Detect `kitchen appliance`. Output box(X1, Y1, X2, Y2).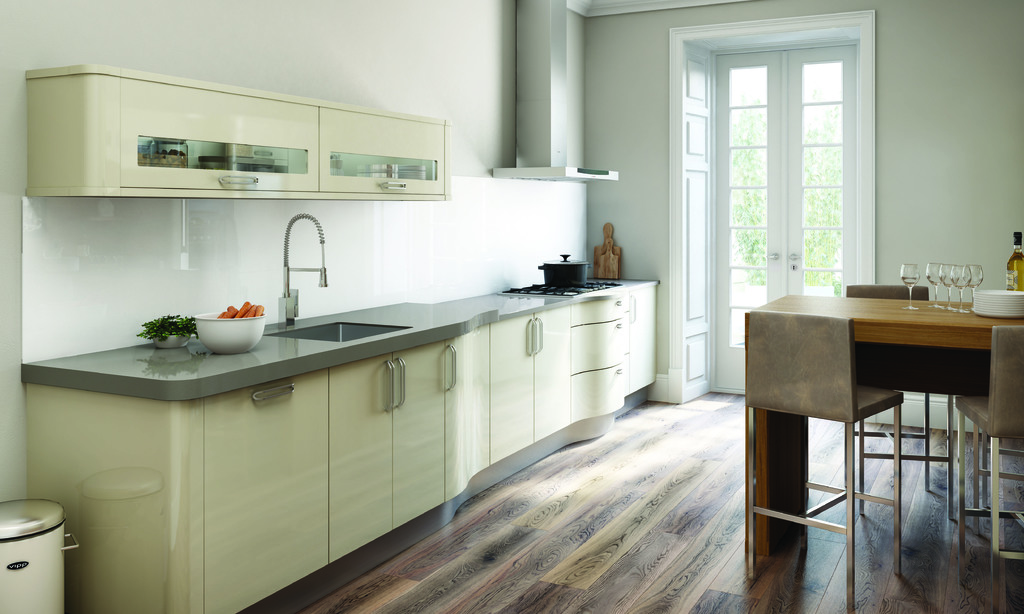
box(973, 289, 1023, 318).
